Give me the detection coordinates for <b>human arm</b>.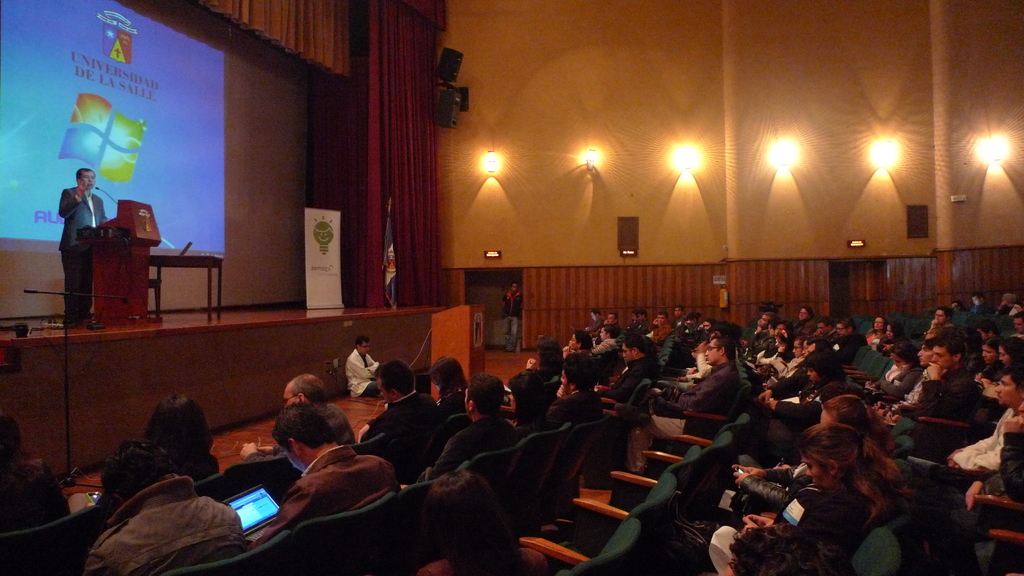
crop(862, 378, 893, 394).
